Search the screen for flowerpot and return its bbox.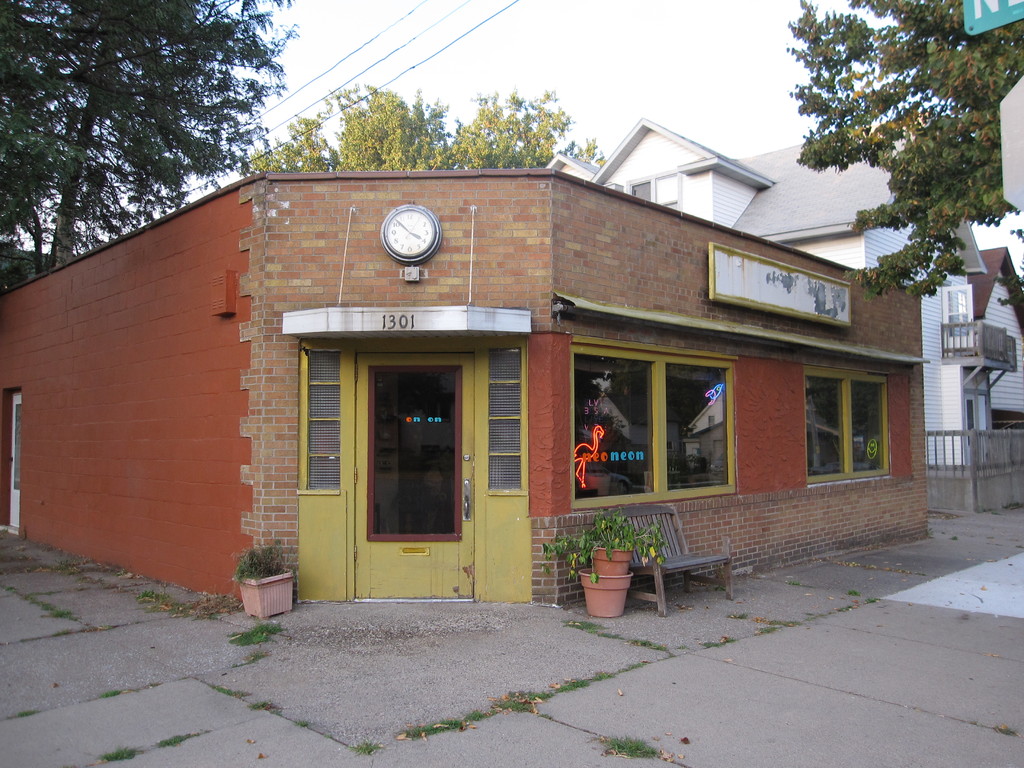
Found: region(232, 572, 296, 621).
